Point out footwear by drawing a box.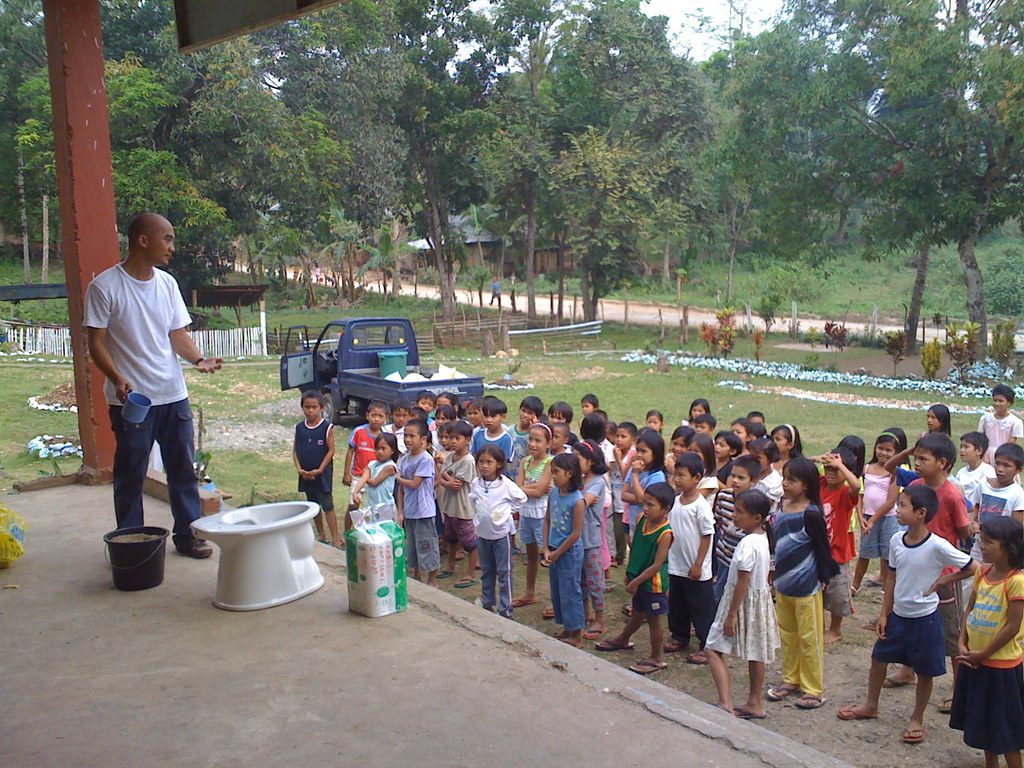
(902, 724, 927, 743).
